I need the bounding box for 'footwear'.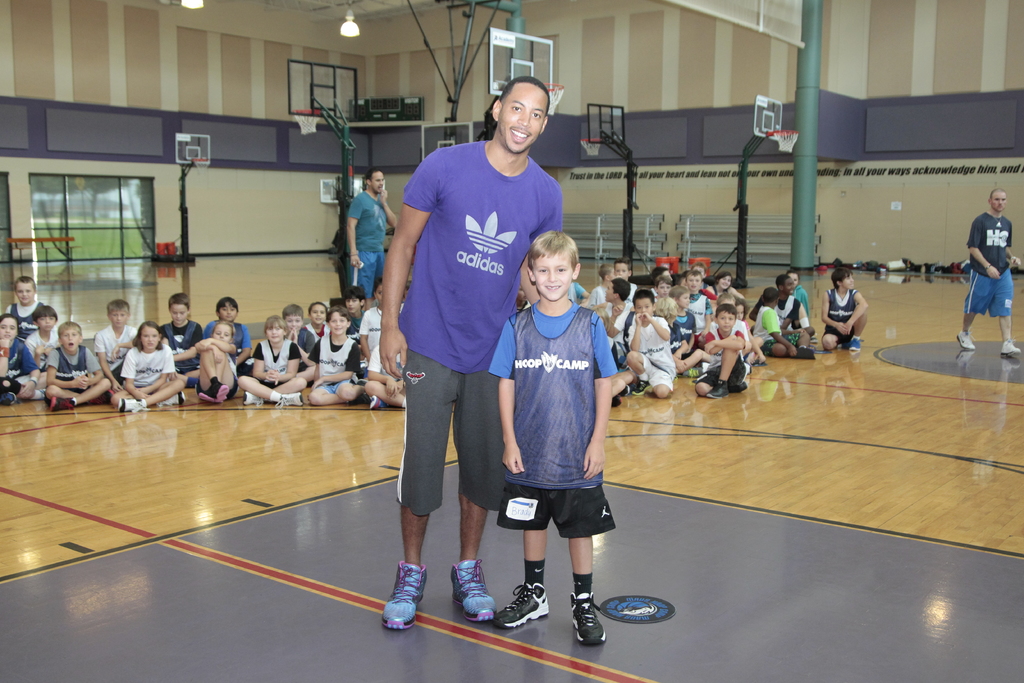
Here it is: 712 383 728 403.
